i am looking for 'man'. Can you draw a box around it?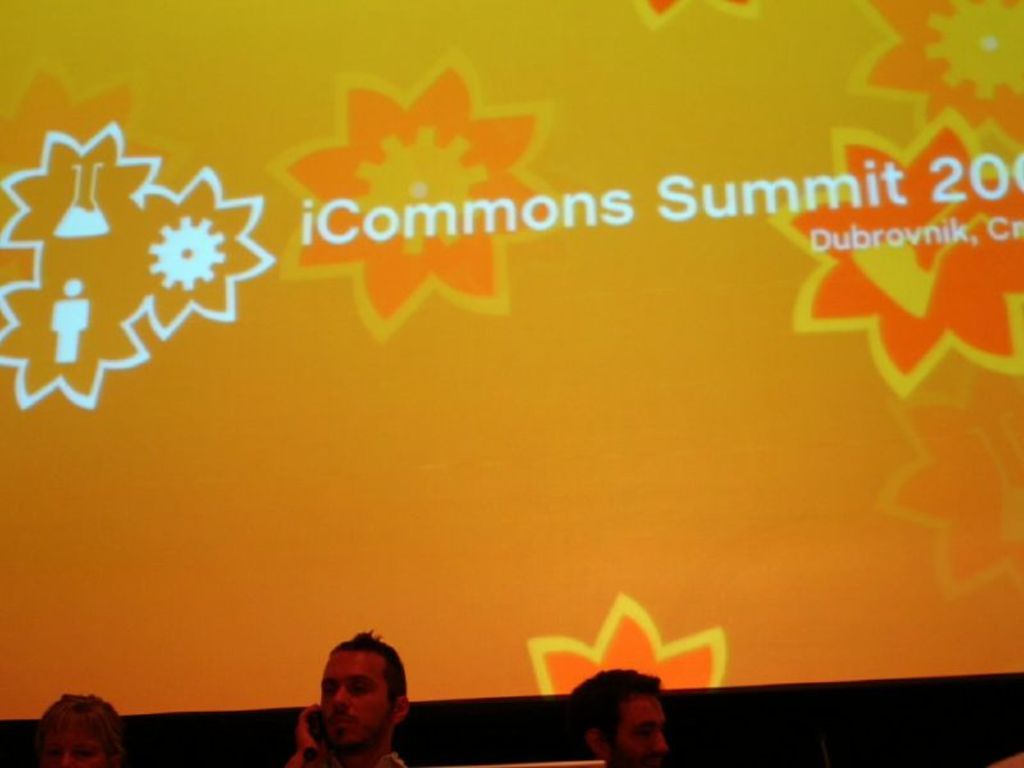
Sure, the bounding box is bbox=(567, 668, 669, 767).
